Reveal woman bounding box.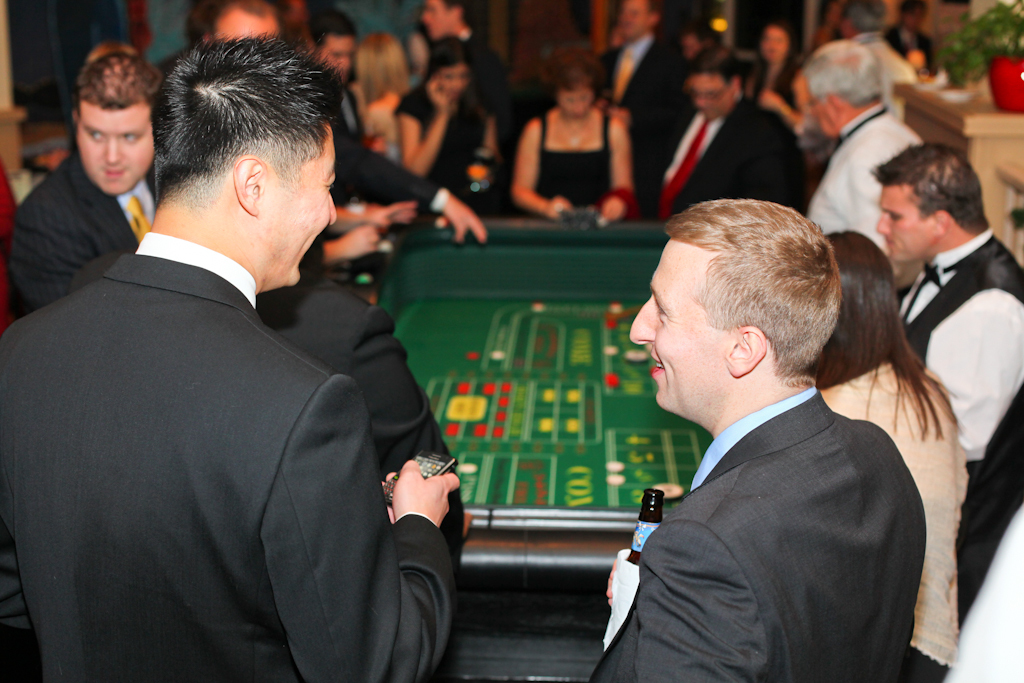
Revealed: 512,47,635,224.
